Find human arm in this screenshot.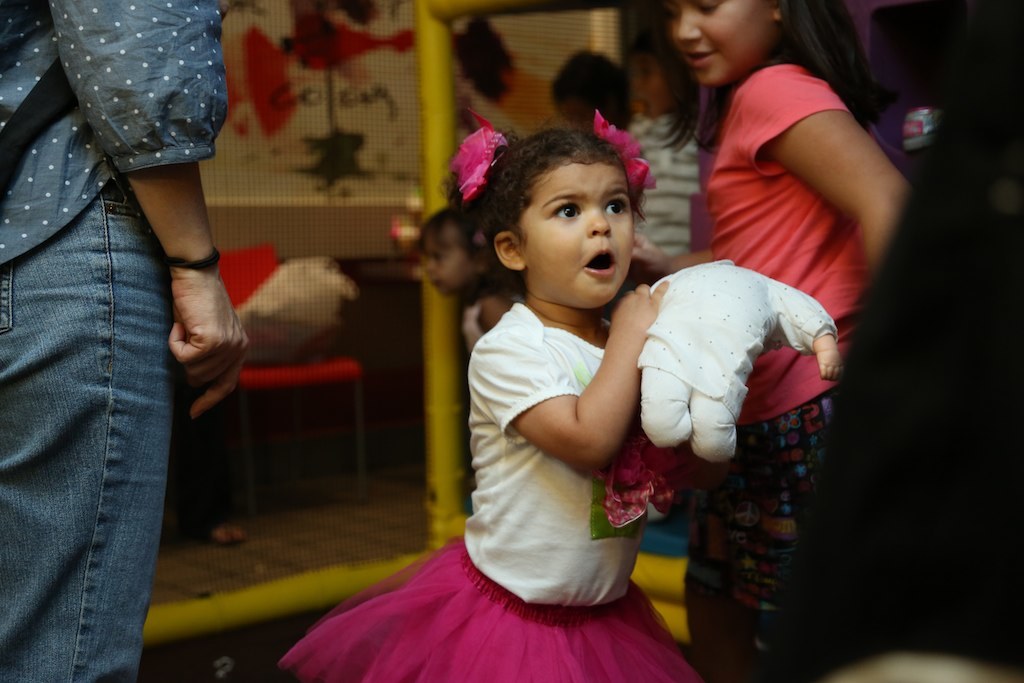
The bounding box for human arm is x1=763 y1=277 x2=844 y2=378.
